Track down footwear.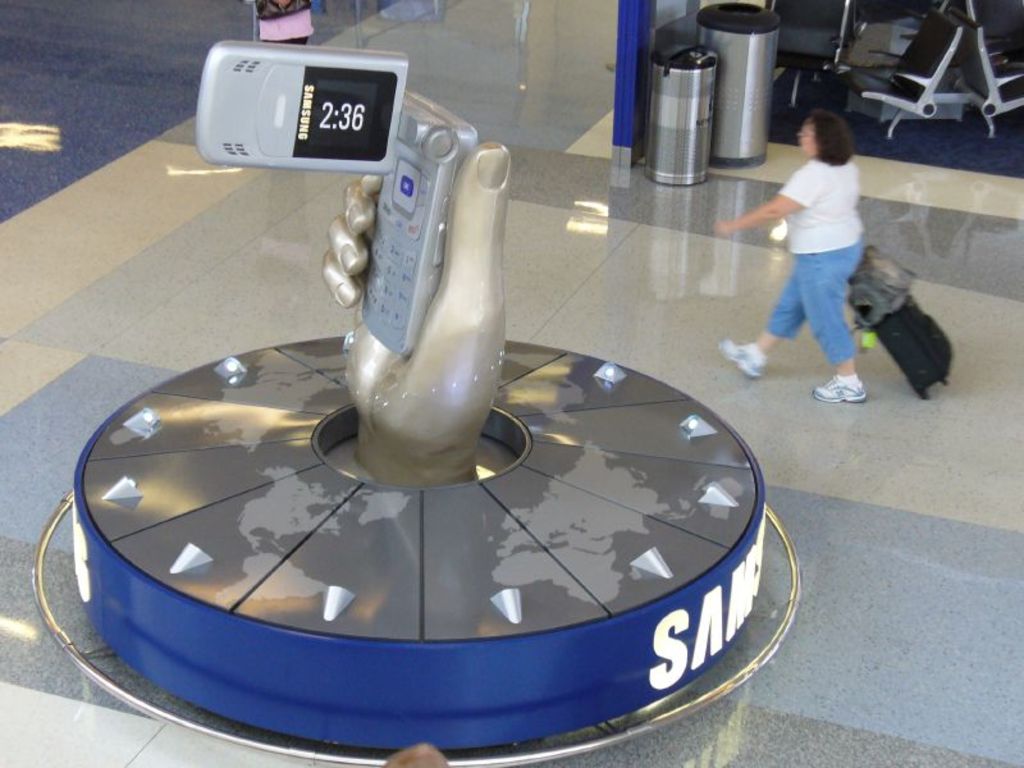
Tracked to x1=806 y1=375 x2=869 y2=406.
